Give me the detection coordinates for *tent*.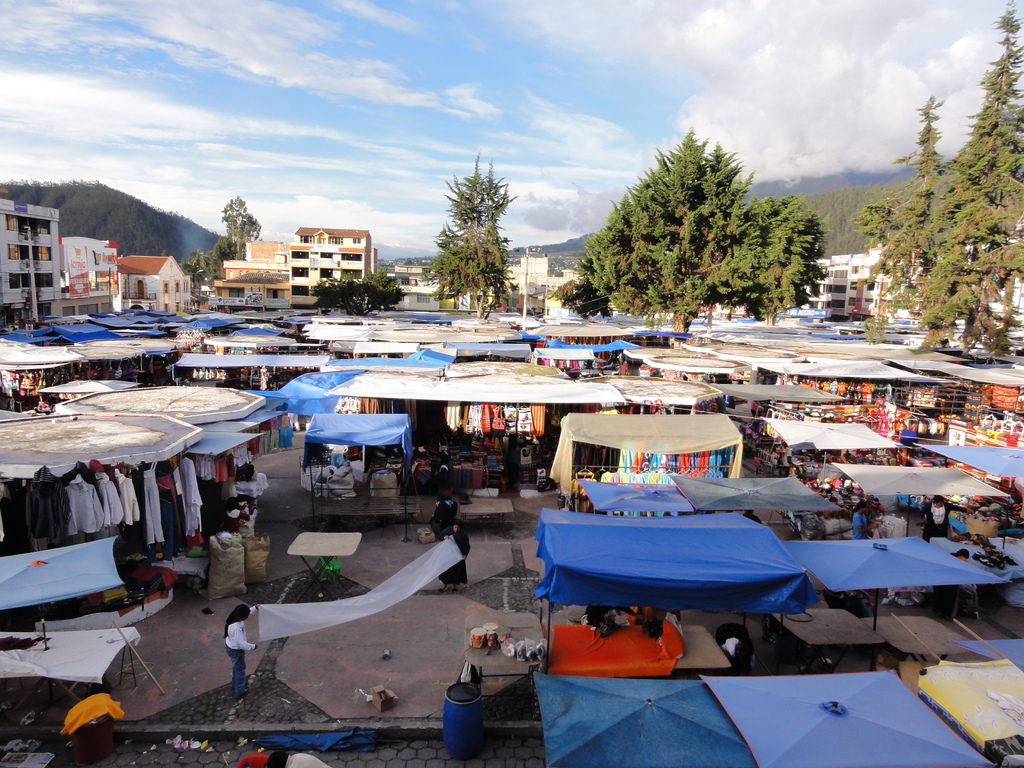
box(516, 506, 840, 660).
